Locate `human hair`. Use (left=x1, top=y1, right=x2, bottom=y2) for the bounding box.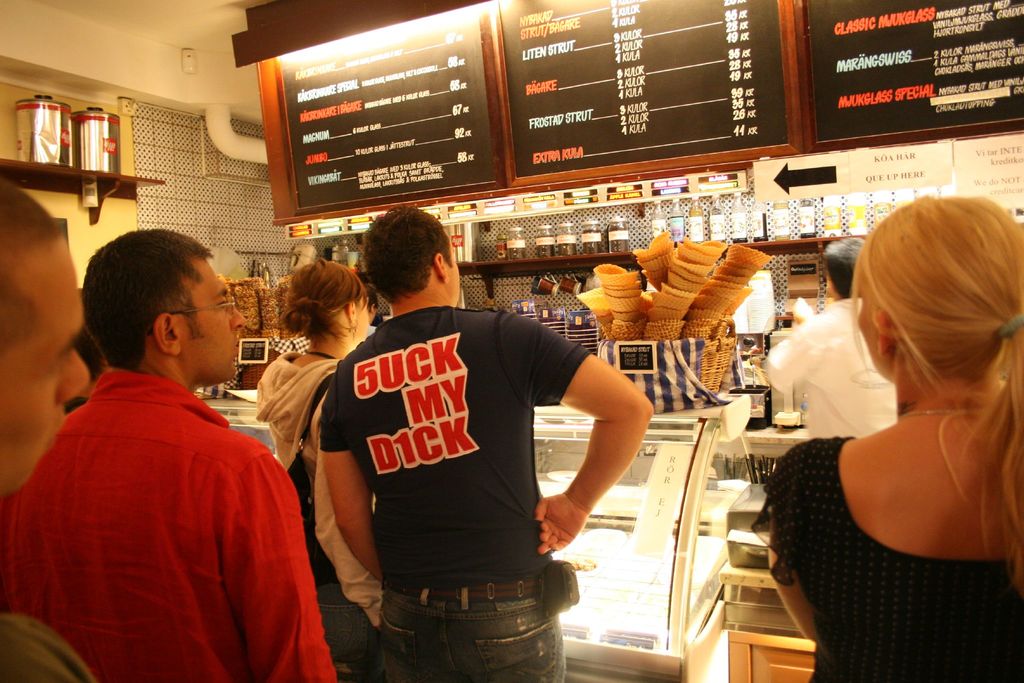
(left=848, top=192, right=1023, bottom=592).
